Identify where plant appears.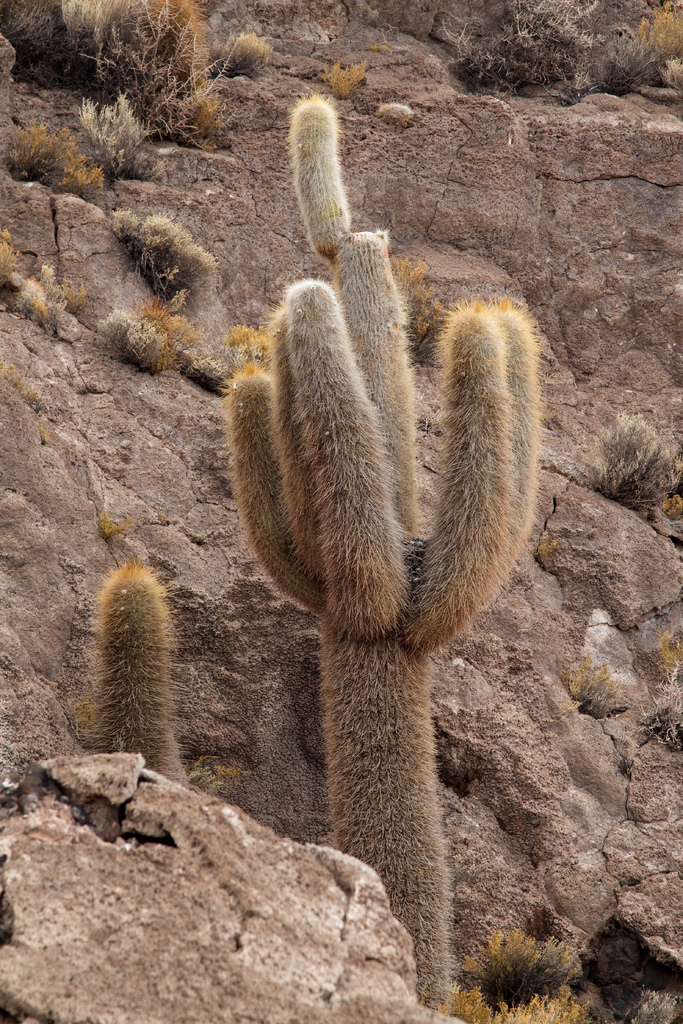
Appears at box(394, 260, 450, 378).
